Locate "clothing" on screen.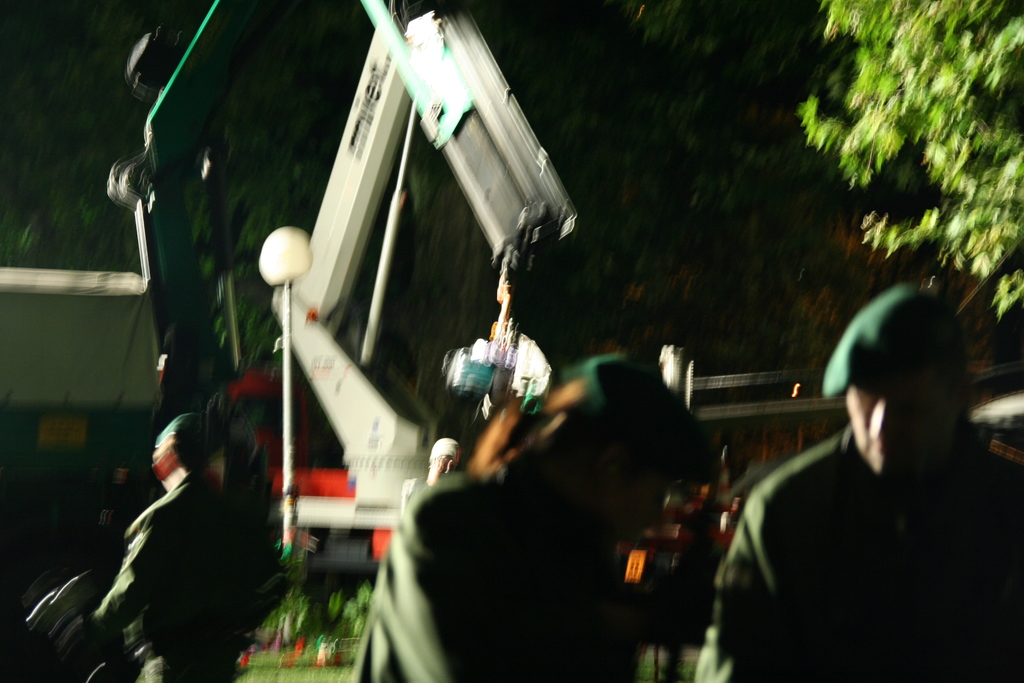
On screen at (349, 467, 641, 682).
